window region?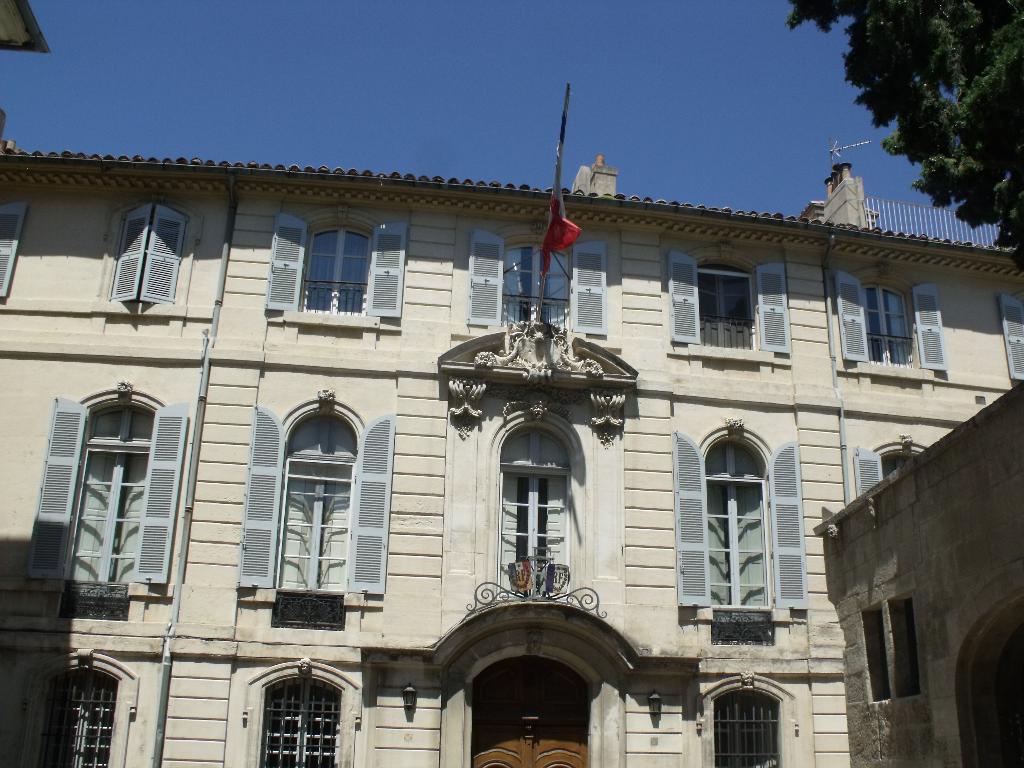
(left=465, top=212, right=619, bottom=356)
